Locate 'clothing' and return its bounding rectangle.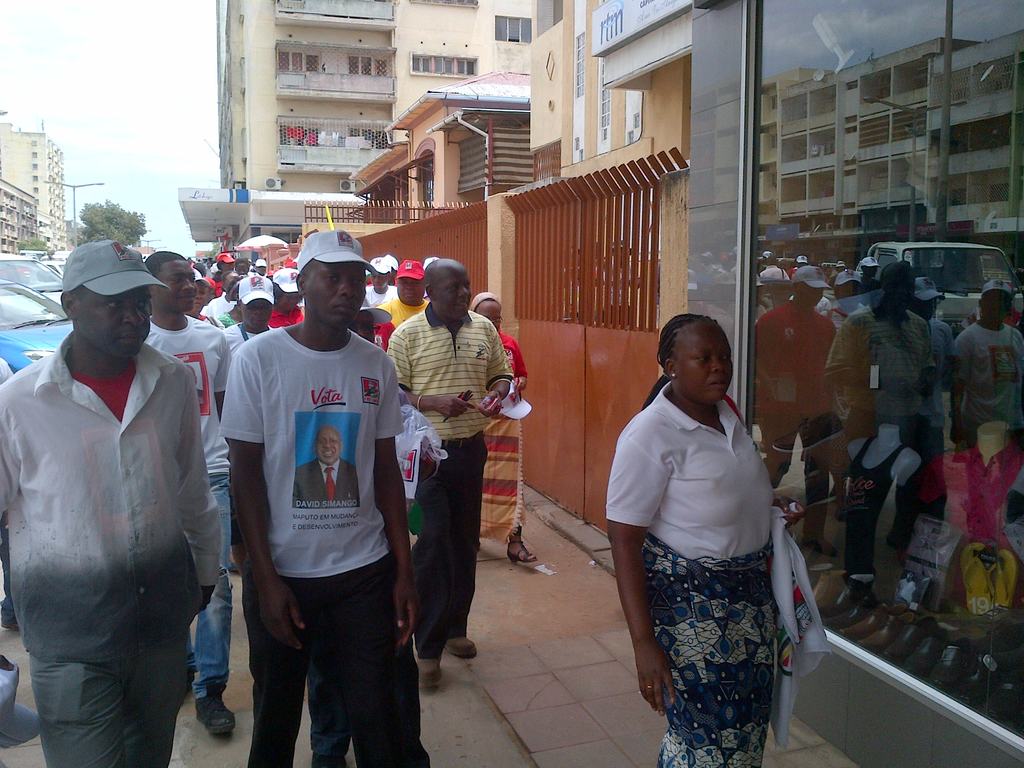
detection(124, 309, 243, 687).
